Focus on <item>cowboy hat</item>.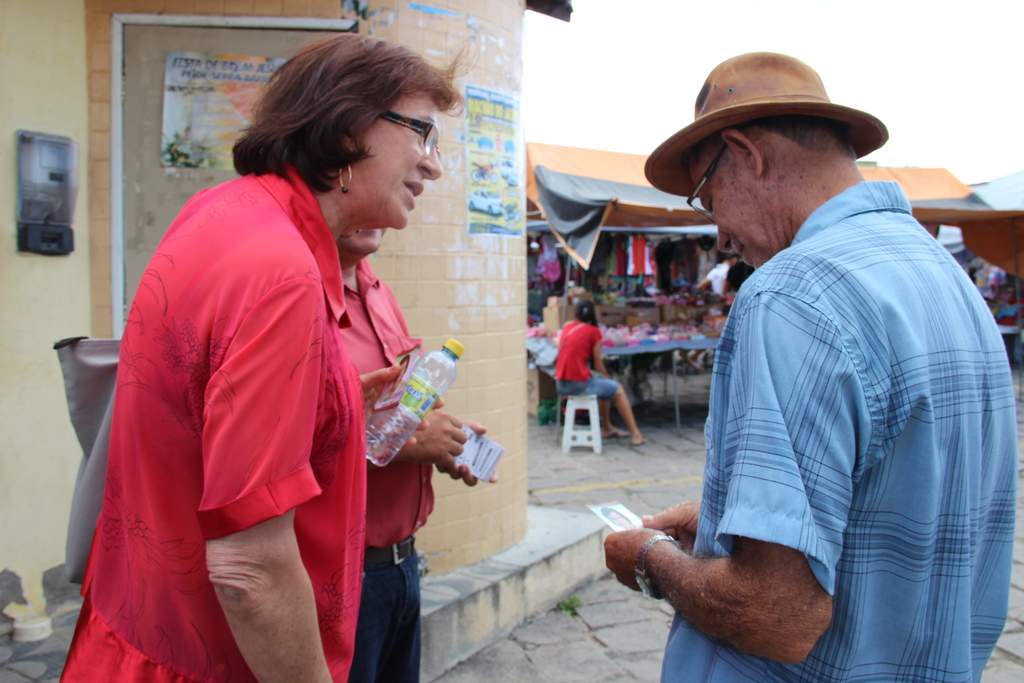
Focused at left=662, top=40, right=884, bottom=212.
